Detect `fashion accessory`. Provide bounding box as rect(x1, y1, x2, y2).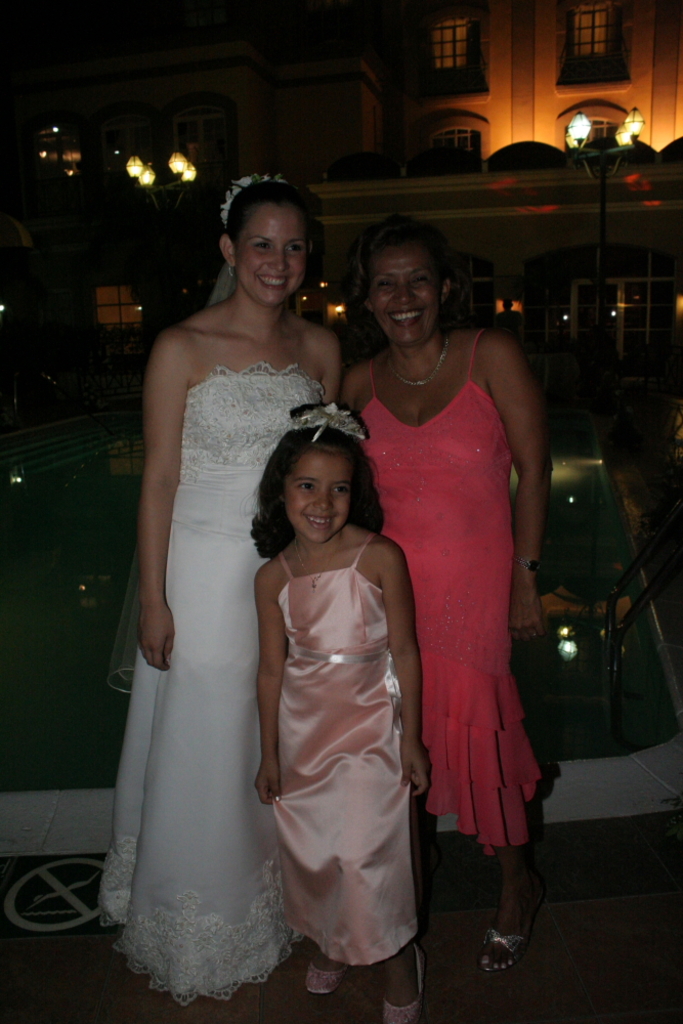
rect(508, 550, 547, 579).
